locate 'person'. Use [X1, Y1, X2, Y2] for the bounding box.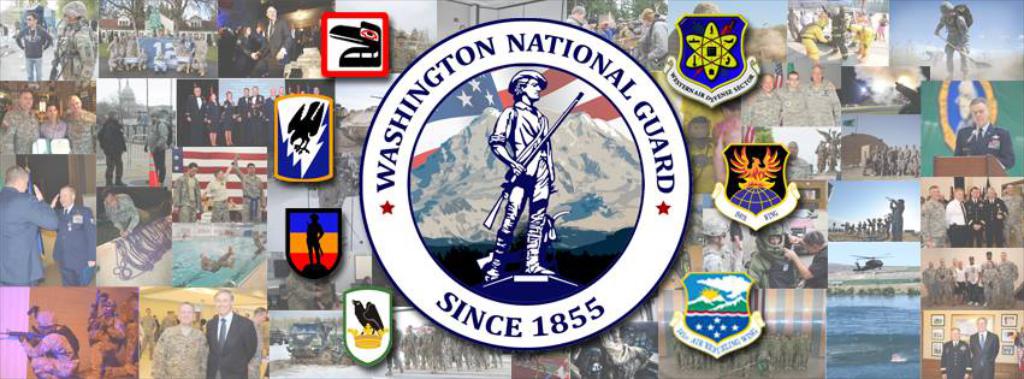
[966, 316, 999, 378].
